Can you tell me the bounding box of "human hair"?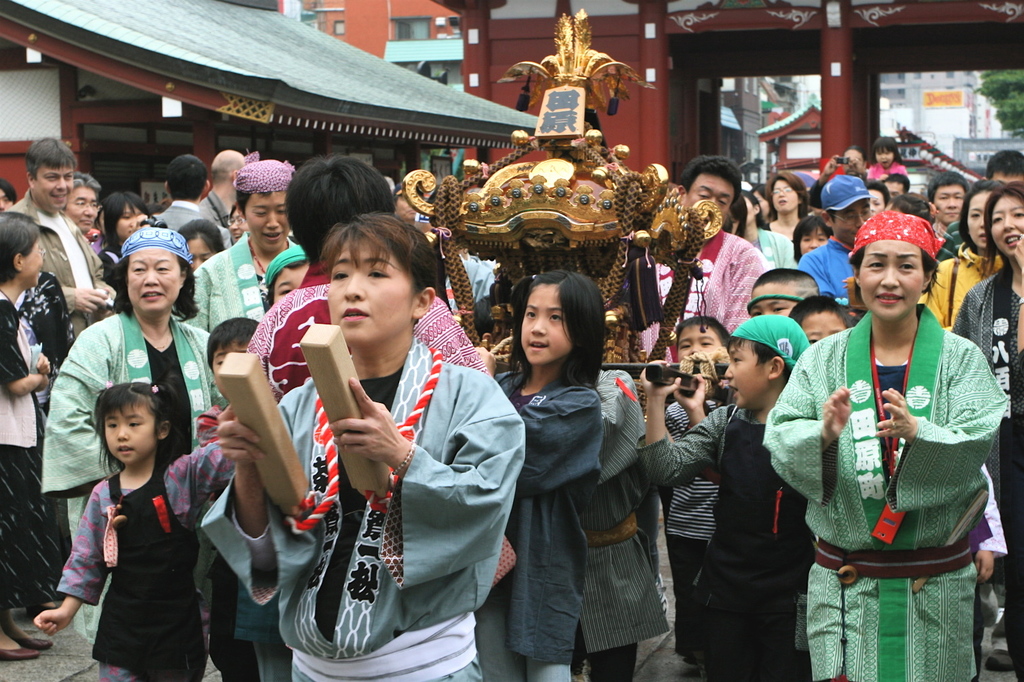
left=679, top=154, right=744, bottom=207.
